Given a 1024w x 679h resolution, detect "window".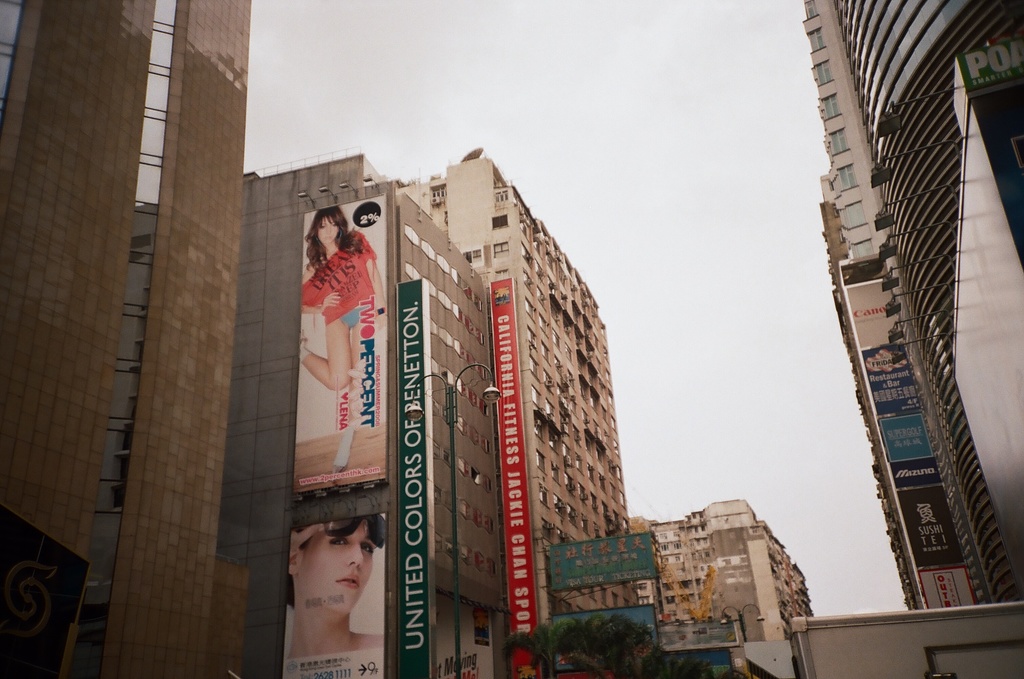
(x1=820, y1=93, x2=837, y2=115).
